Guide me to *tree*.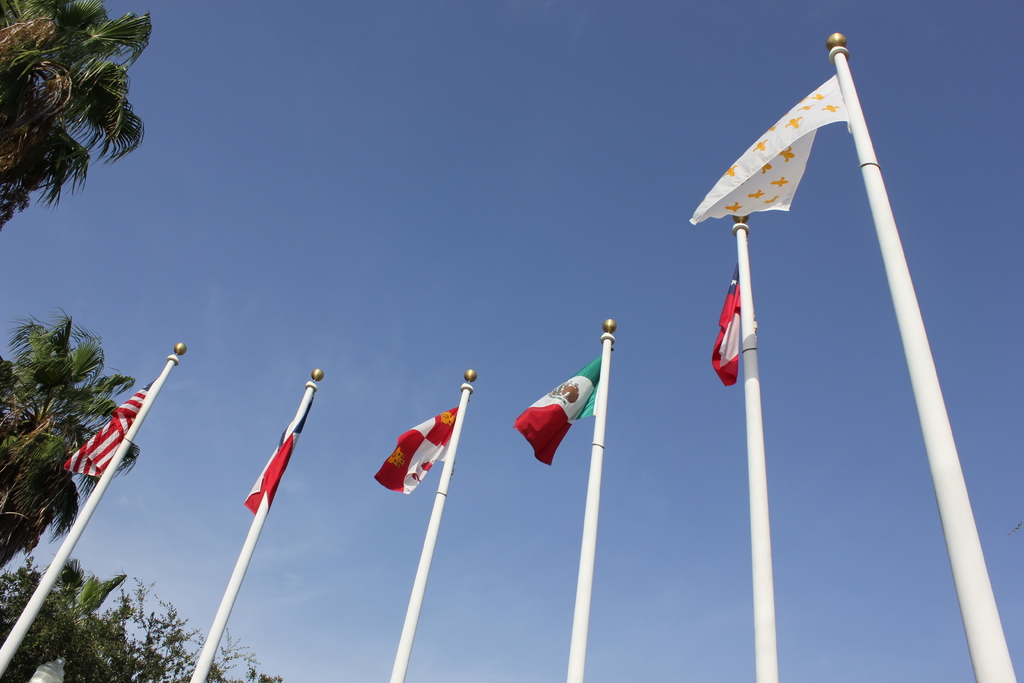
Guidance: box(0, 3, 154, 226).
